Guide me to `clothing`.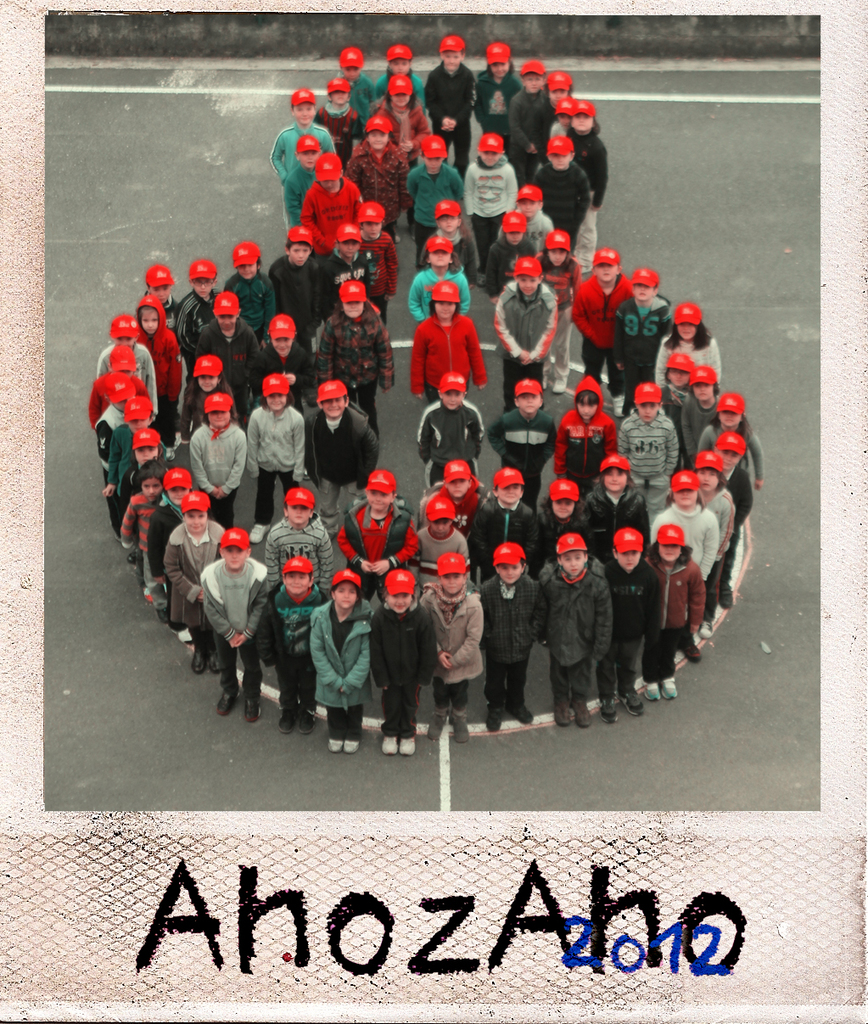
Guidance: 251,329,320,385.
